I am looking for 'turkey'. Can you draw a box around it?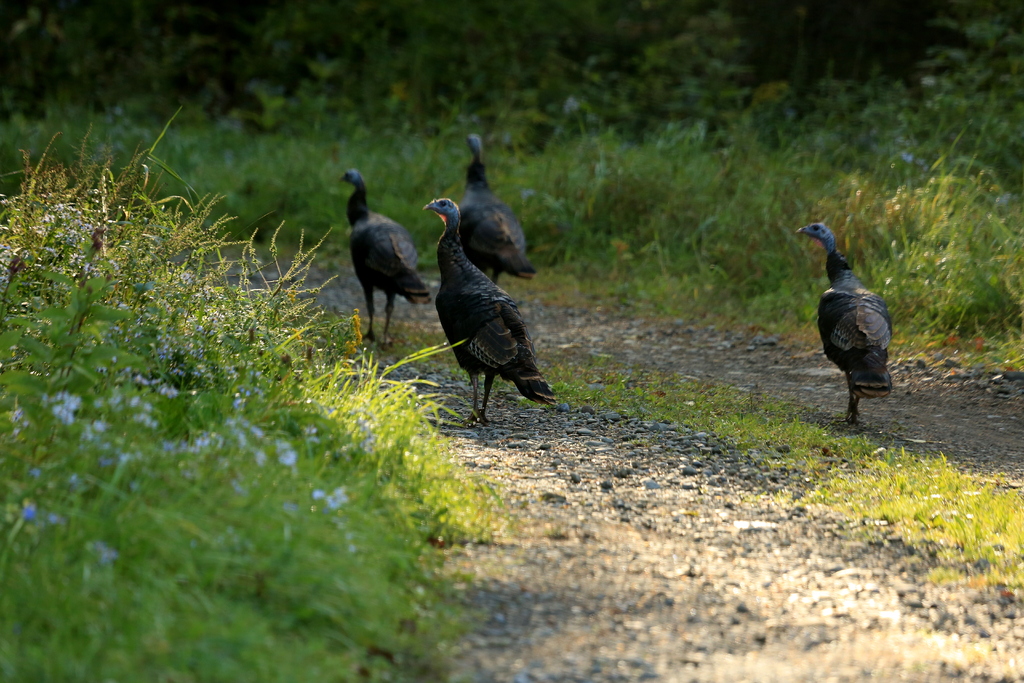
Sure, the bounding box is locate(788, 217, 896, 427).
